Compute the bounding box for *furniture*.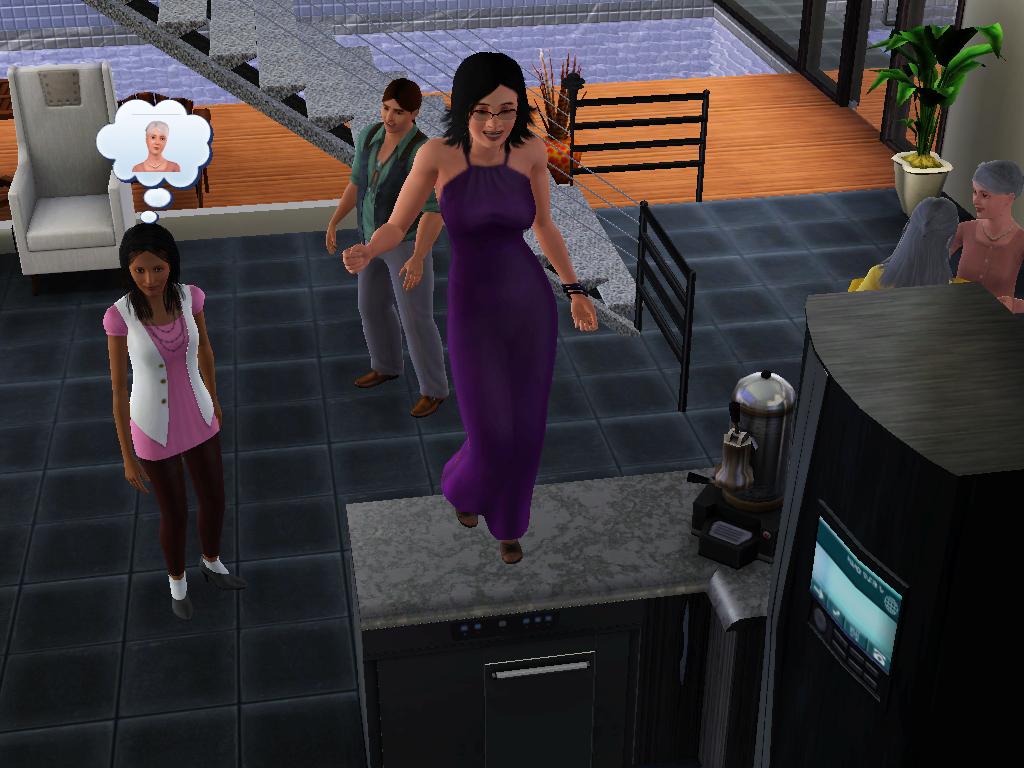
<box>0,59,128,305</box>.
